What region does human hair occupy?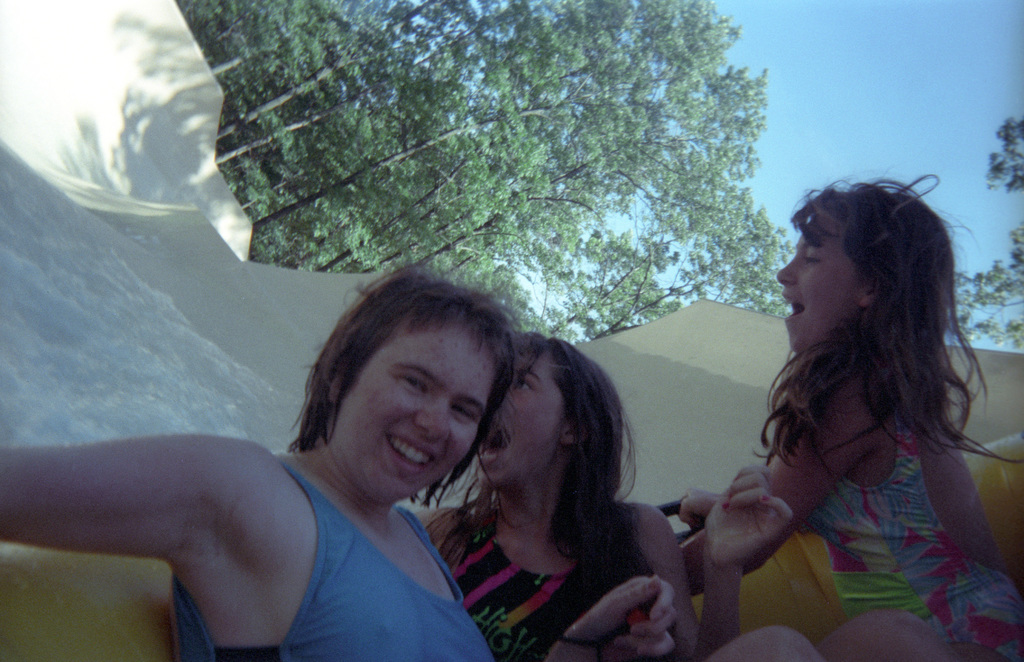
box(764, 153, 988, 505).
